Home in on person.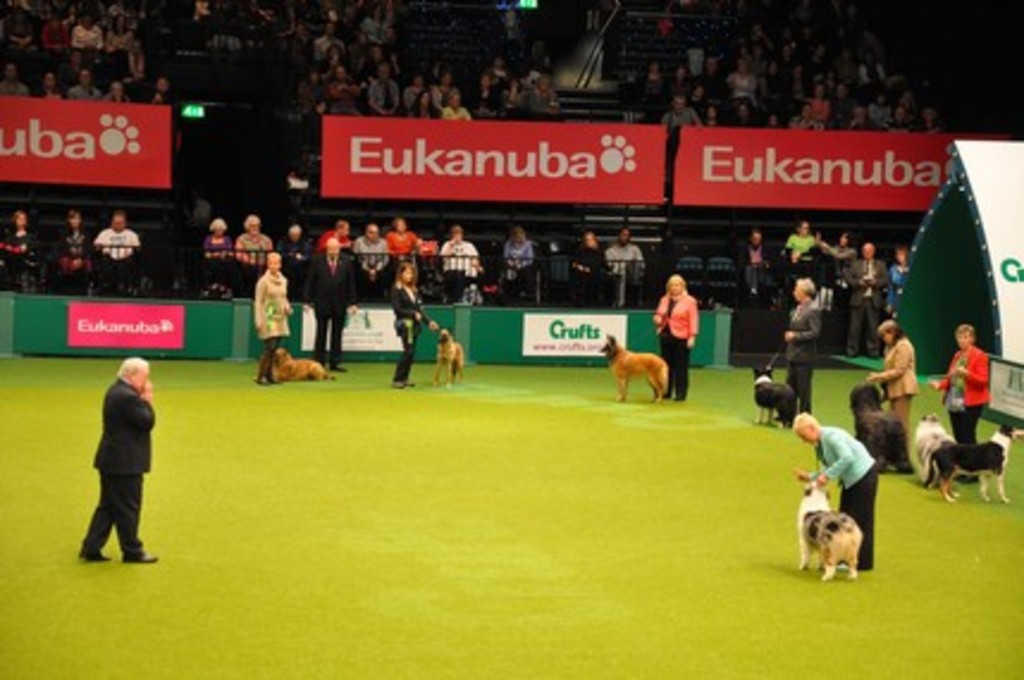
Homed in at [501,224,537,291].
